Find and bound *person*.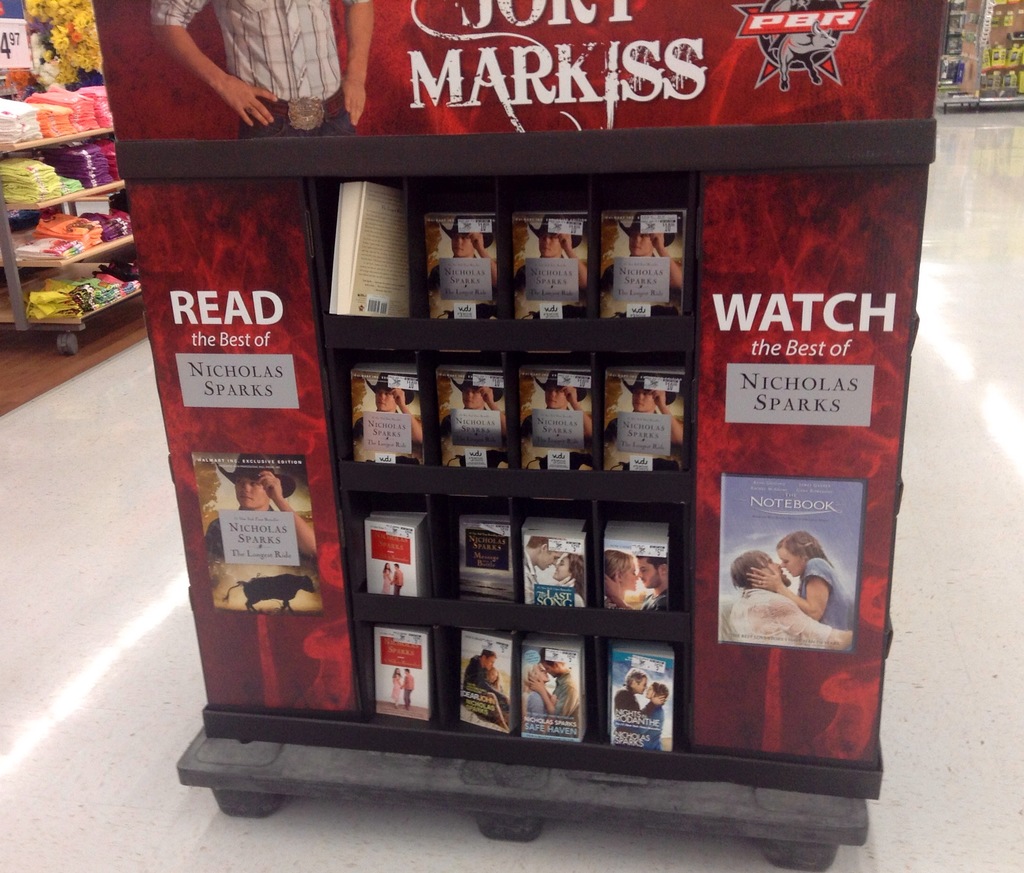
Bound: <region>641, 685, 675, 749</region>.
